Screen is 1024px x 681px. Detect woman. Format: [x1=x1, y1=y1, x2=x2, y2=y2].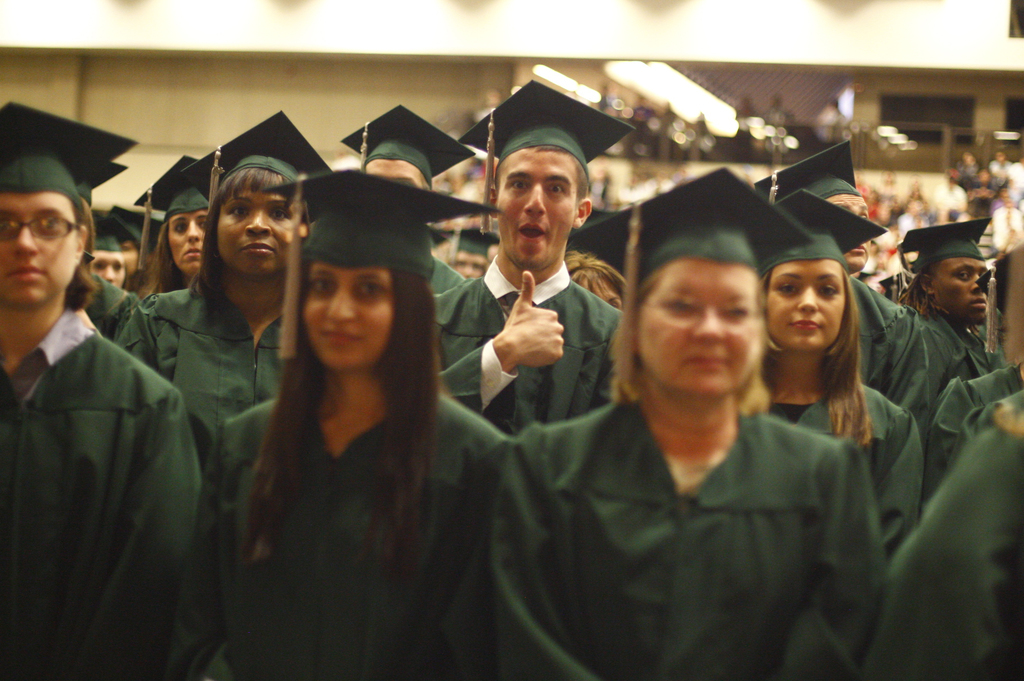
[x1=753, y1=188, x2=930, y2=561].
